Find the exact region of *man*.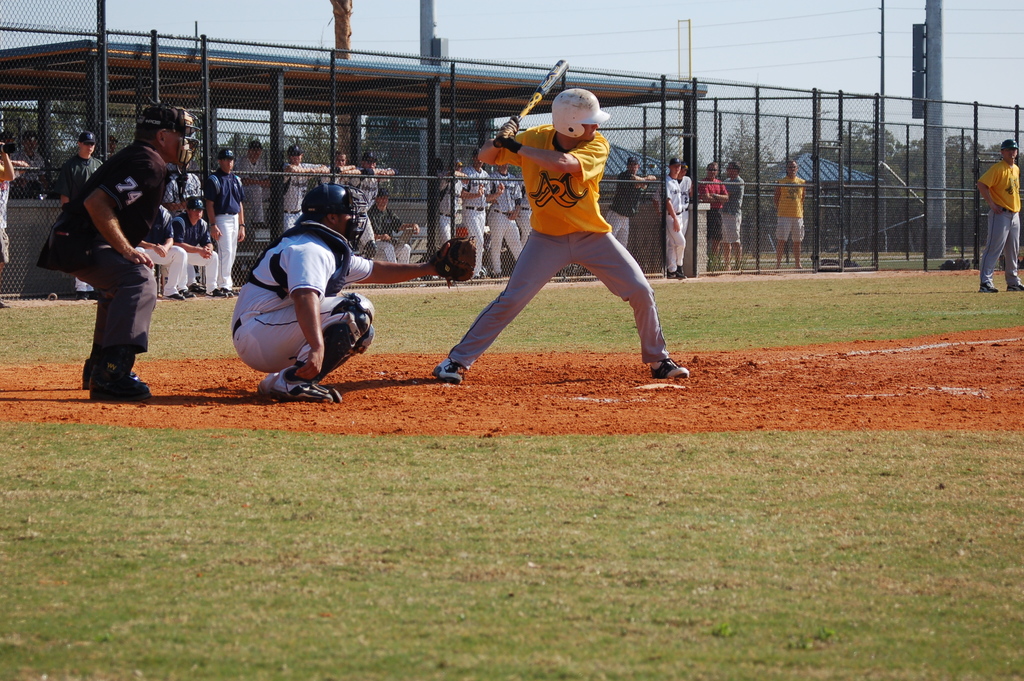
Exact region: [976, 138, 1023, 293].
